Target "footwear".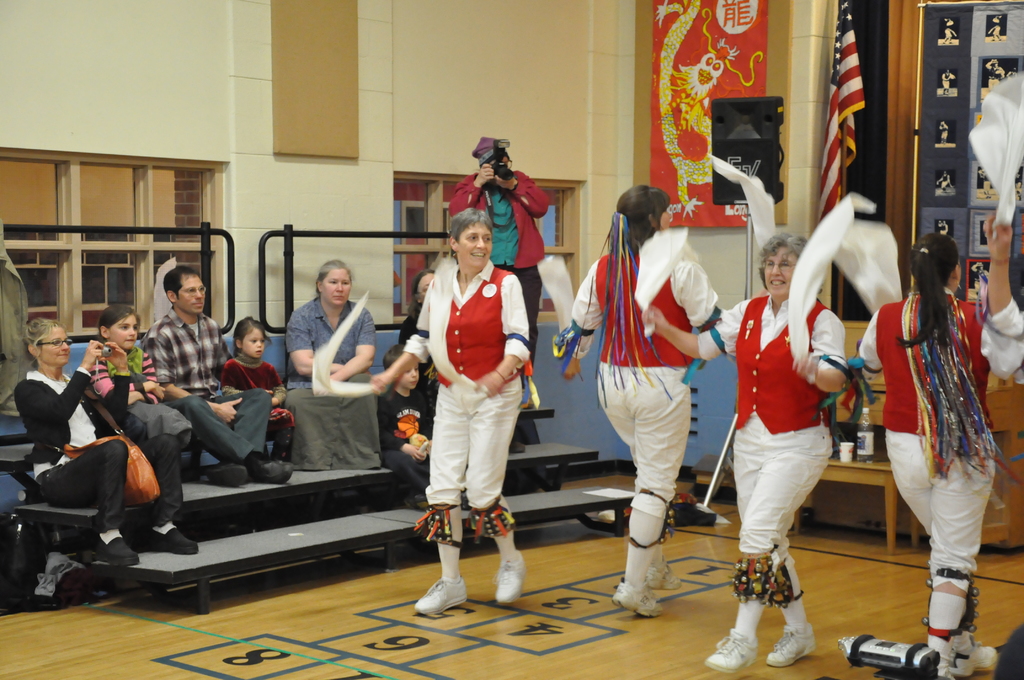
Target region: Rect(410, 575, 470, 613).
